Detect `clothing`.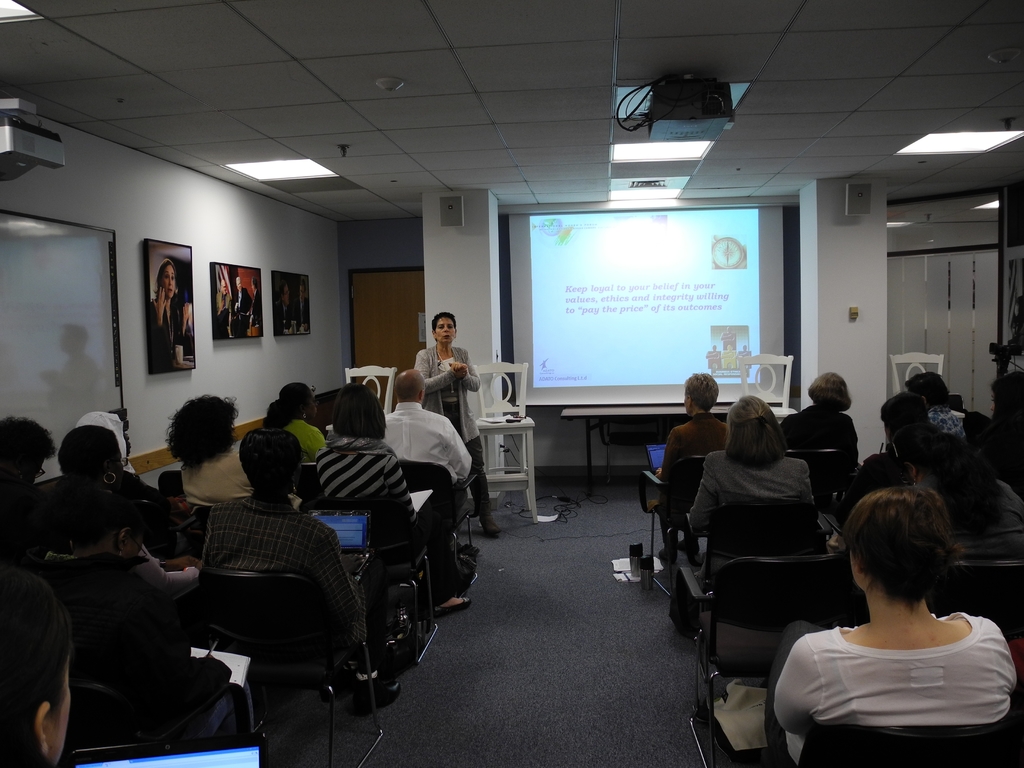
Detected at select_region(771, 400, 861, 488).
